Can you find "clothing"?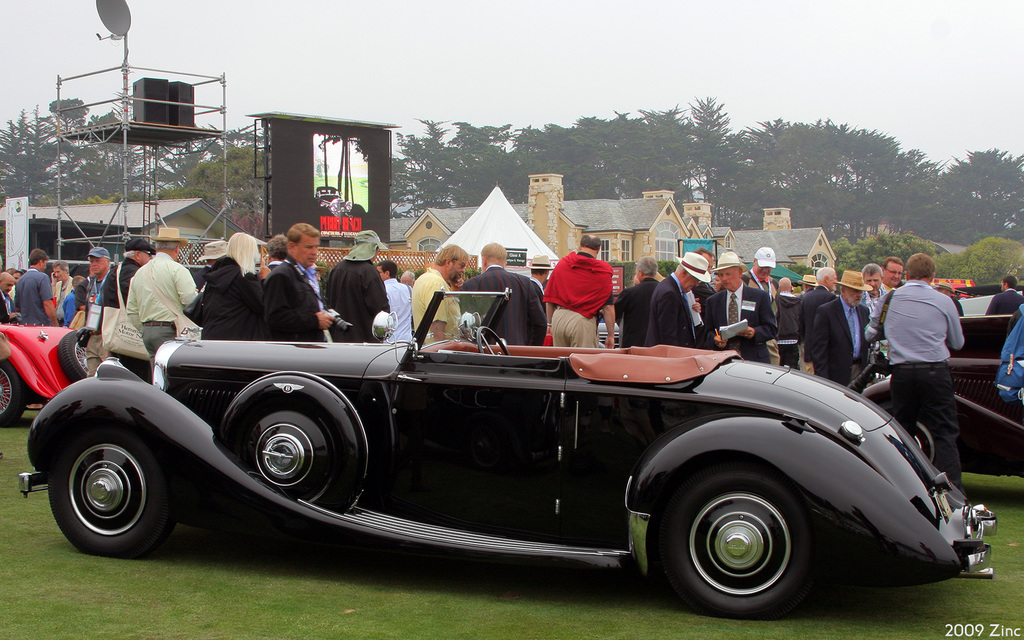
Yes, bounding box: bbox=(72, 260, 130, 374).
